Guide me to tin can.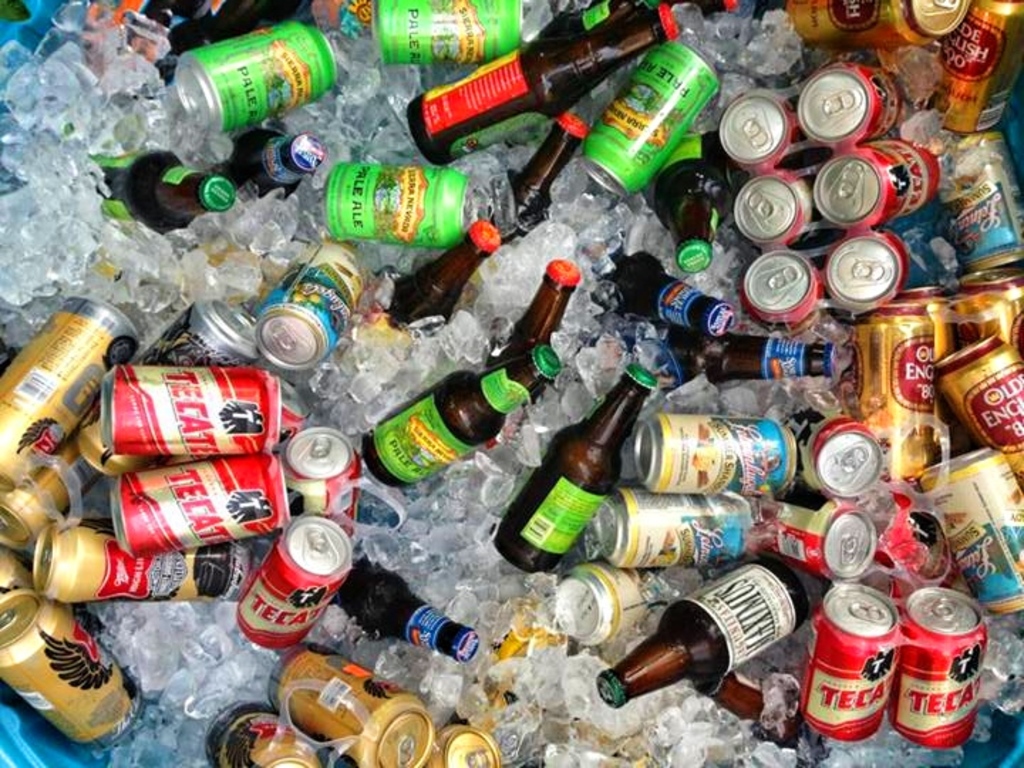
Guidance: [262,656,441,767].
